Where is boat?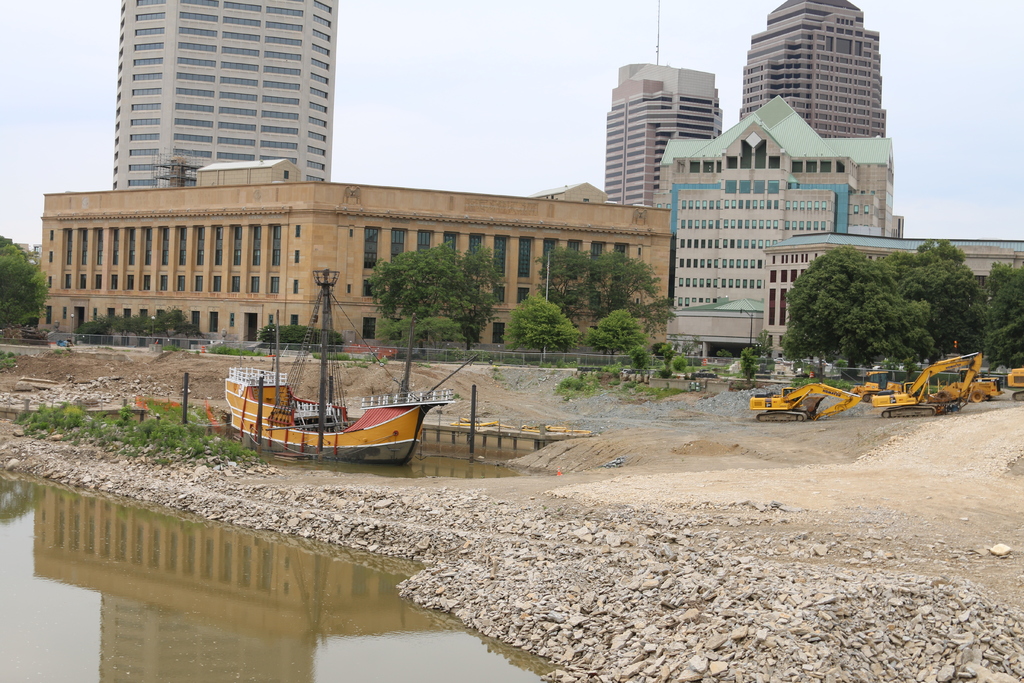
<bbox>204, 316, 442, 479</bbox>.
